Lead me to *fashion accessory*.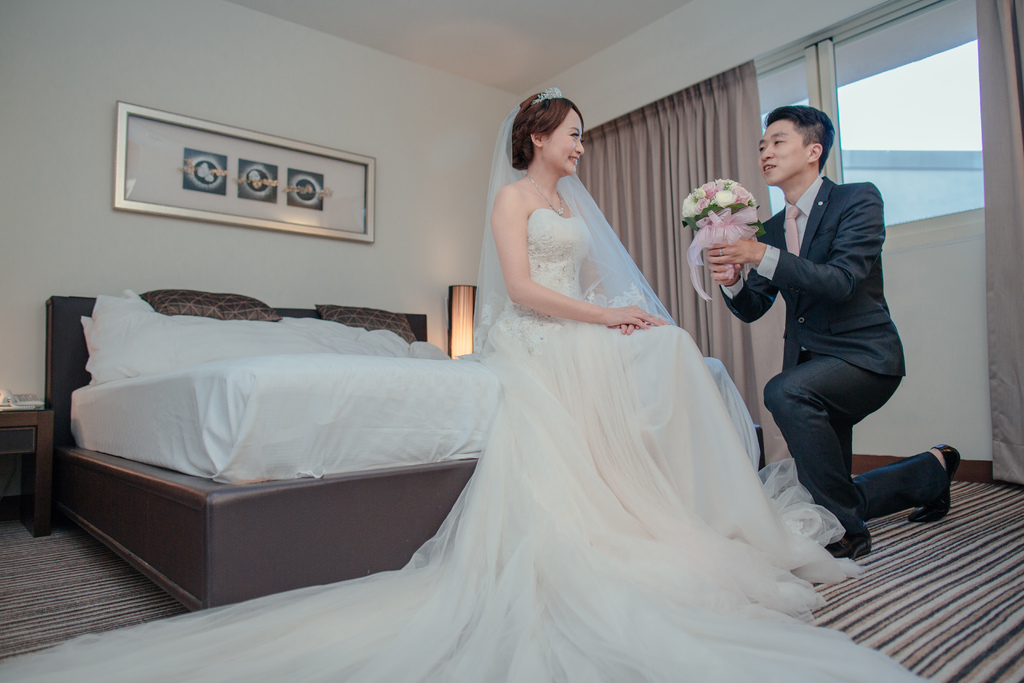
Lead to <box>524,175,565,217</box>.
